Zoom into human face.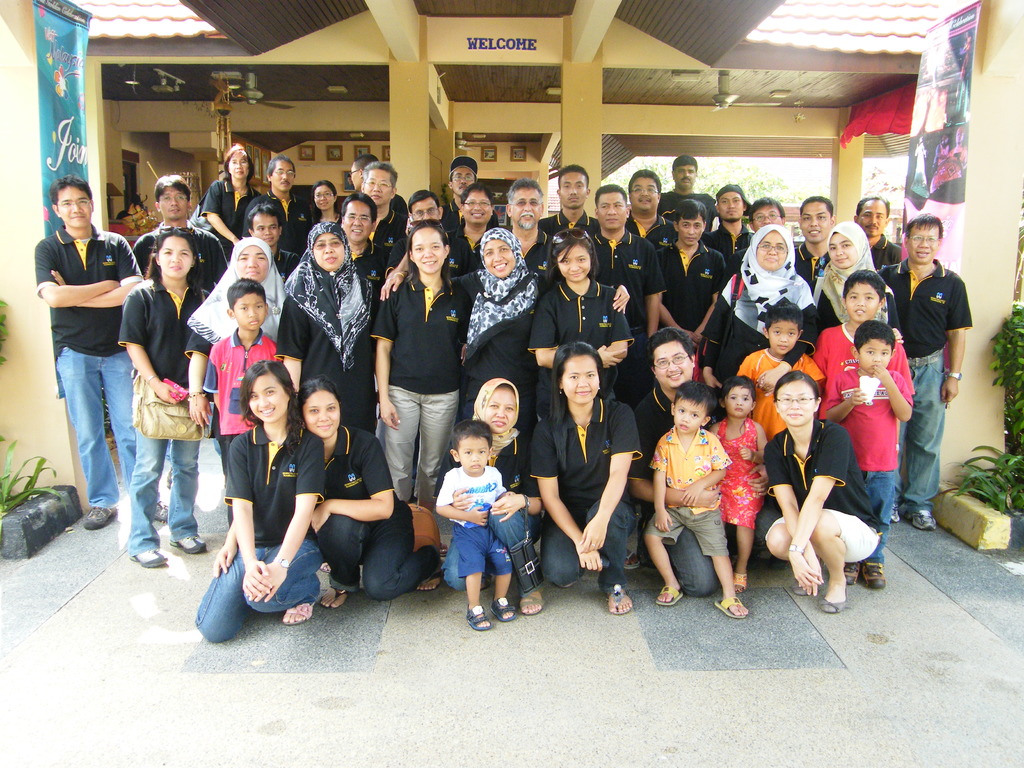
Zoom target: left=673, top=404, right=703, bottom=434.
